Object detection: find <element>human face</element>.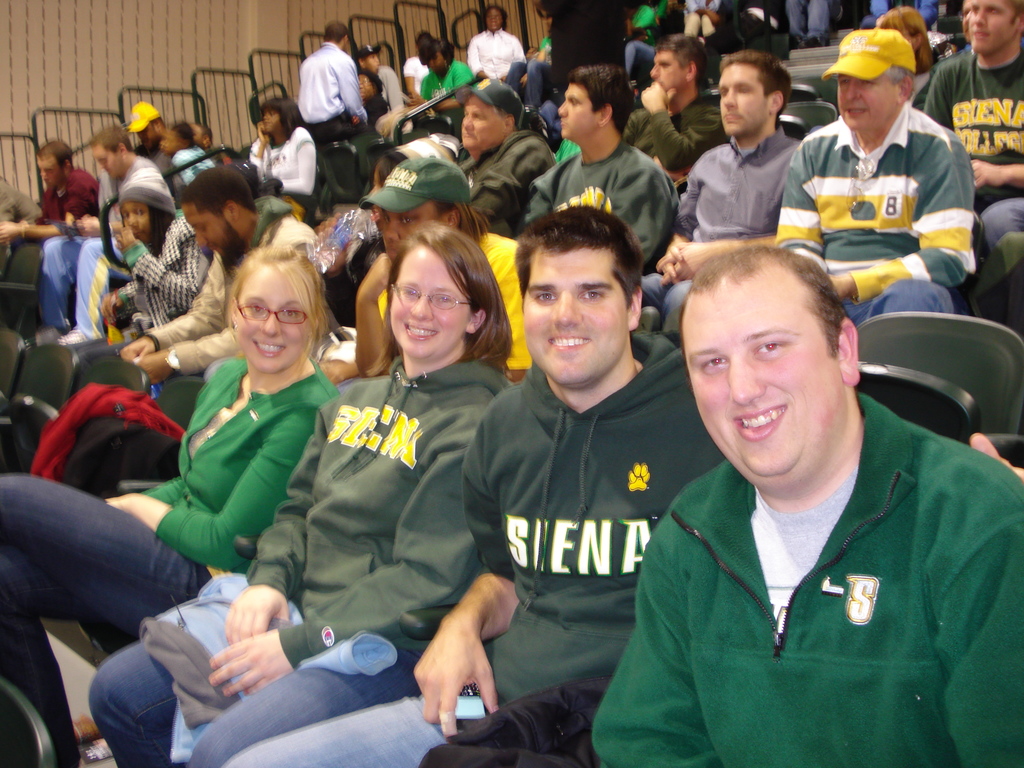
234/267/314/376.
